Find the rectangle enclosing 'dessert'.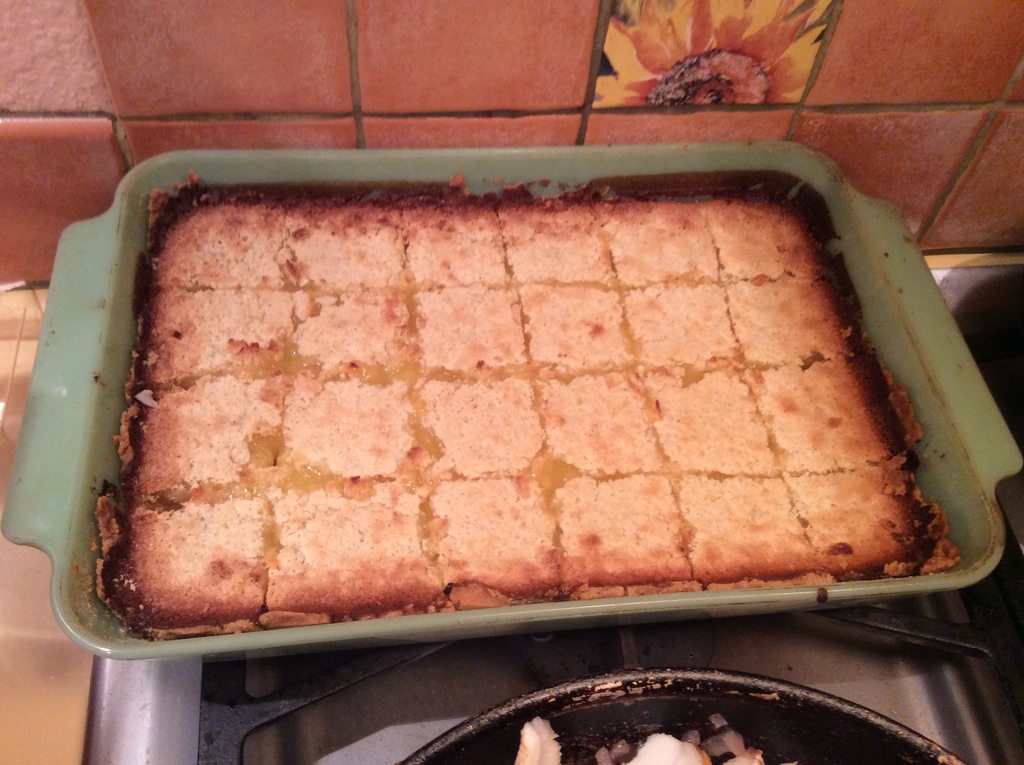
{"left": 591, "top": 194, "right": 719, "bottom": 284}.
